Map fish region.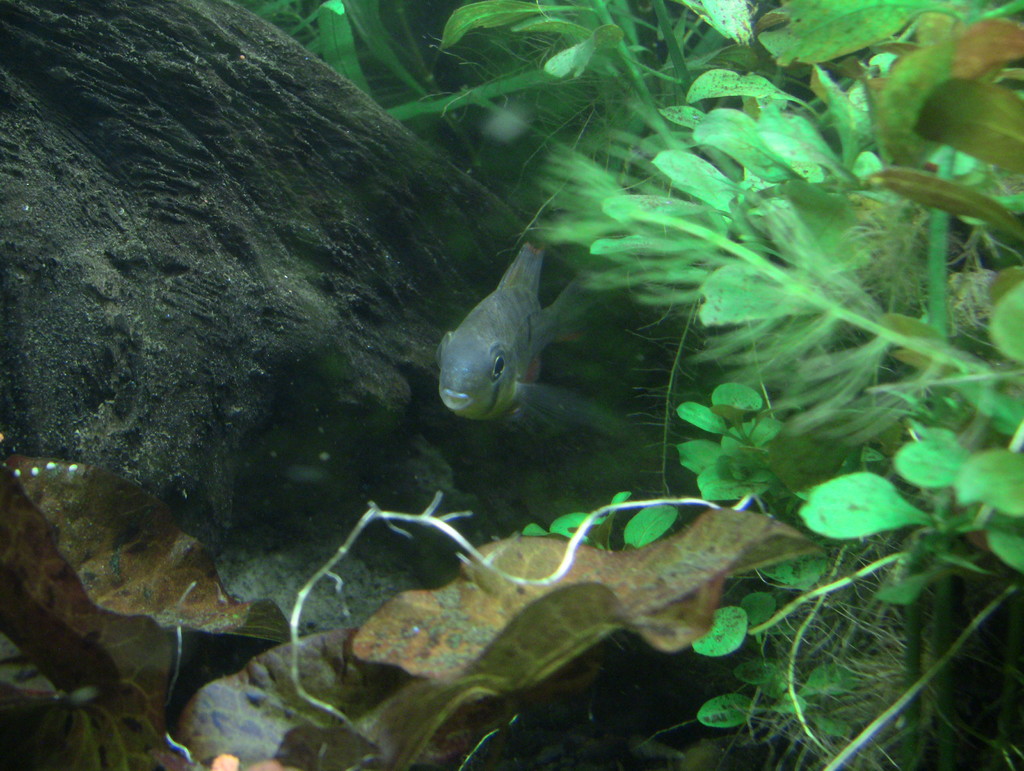
Mapped to x1=426 y1=219 x2=583 y2=442.
